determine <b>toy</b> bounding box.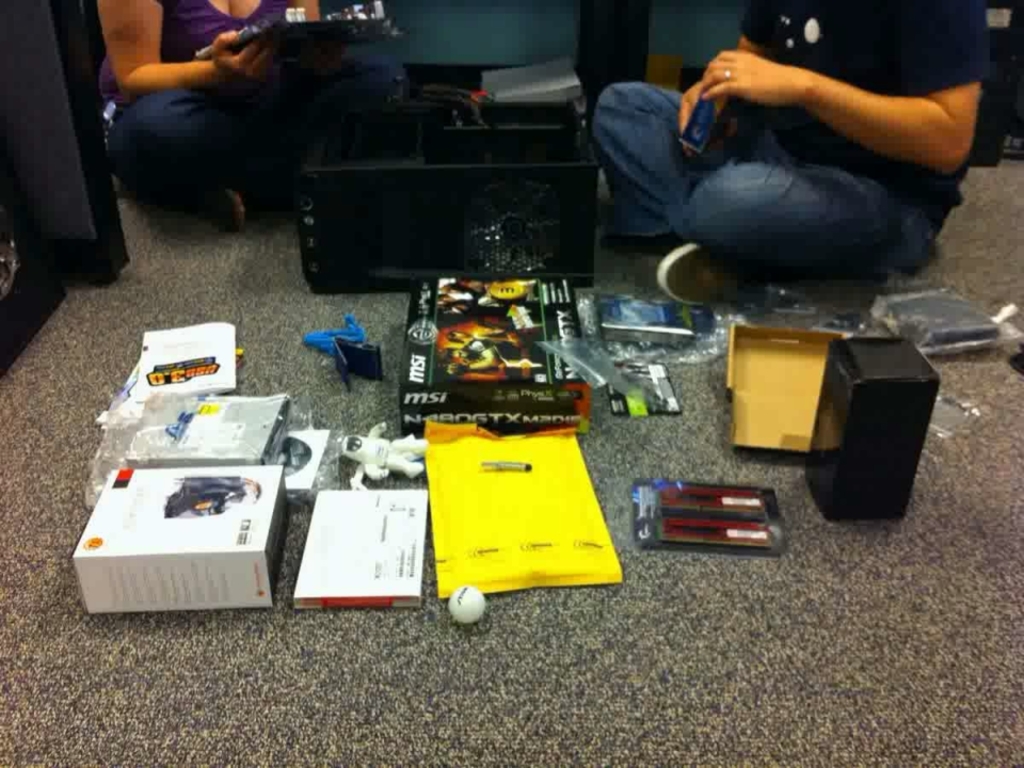
Determined: 289/308/383/386.
